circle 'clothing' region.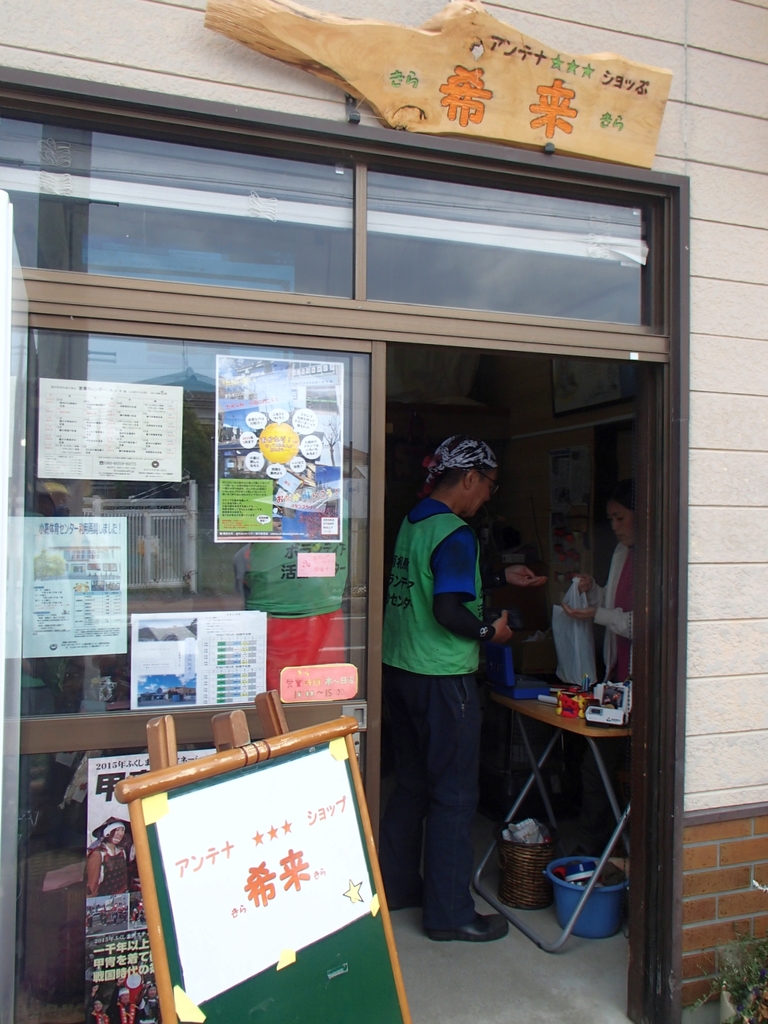
Region: <box>591,532,643,854</box>.
